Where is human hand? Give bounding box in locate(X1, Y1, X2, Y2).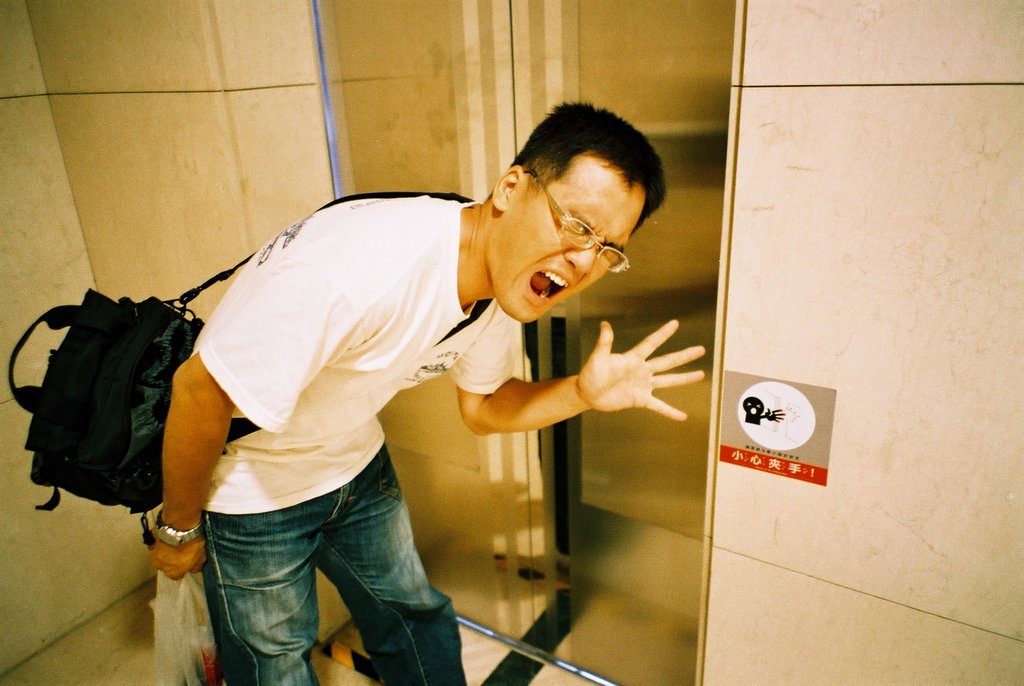
locate(144, 523, 209, 585).
